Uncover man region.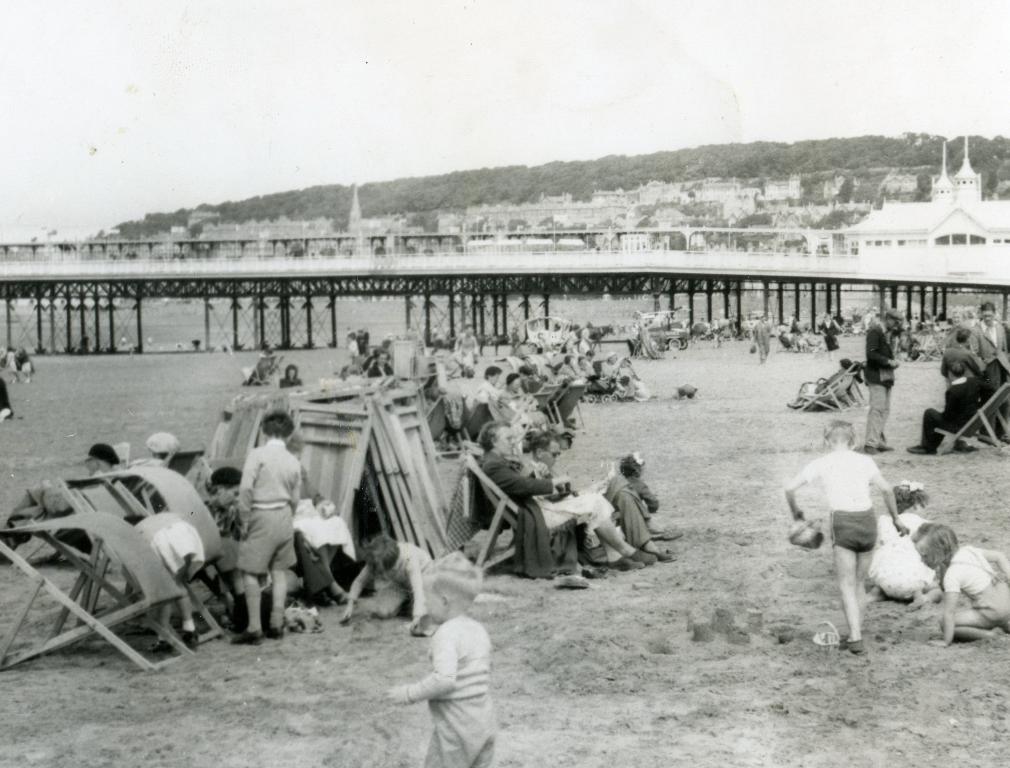
Uncovered: Rect(781, 421, 915, 669).
